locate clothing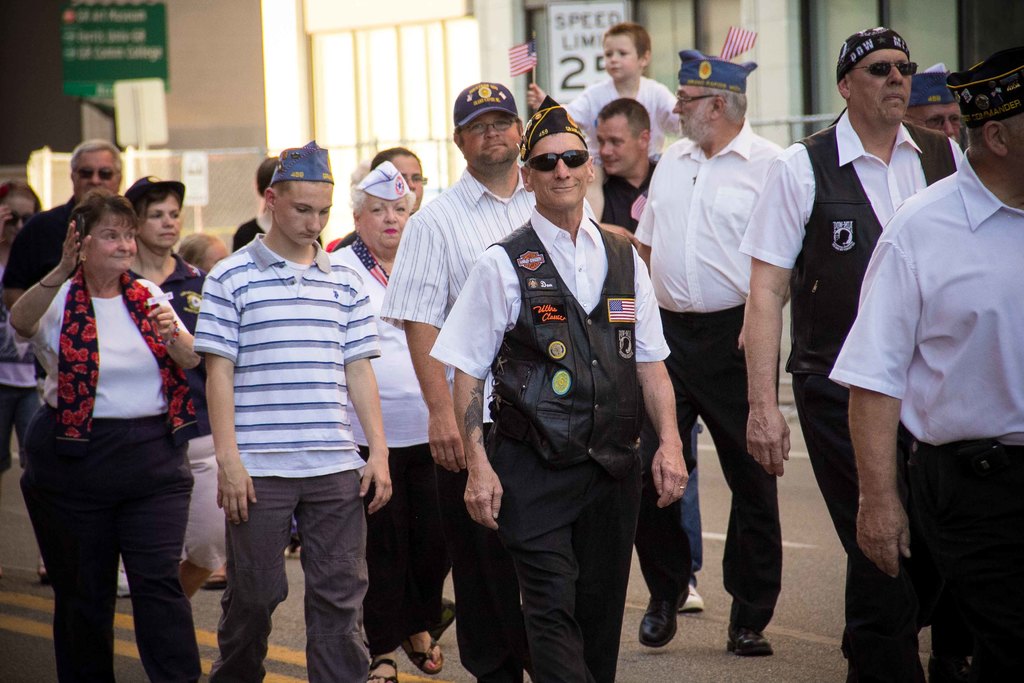
BBox(182, 240, 385, 477)
